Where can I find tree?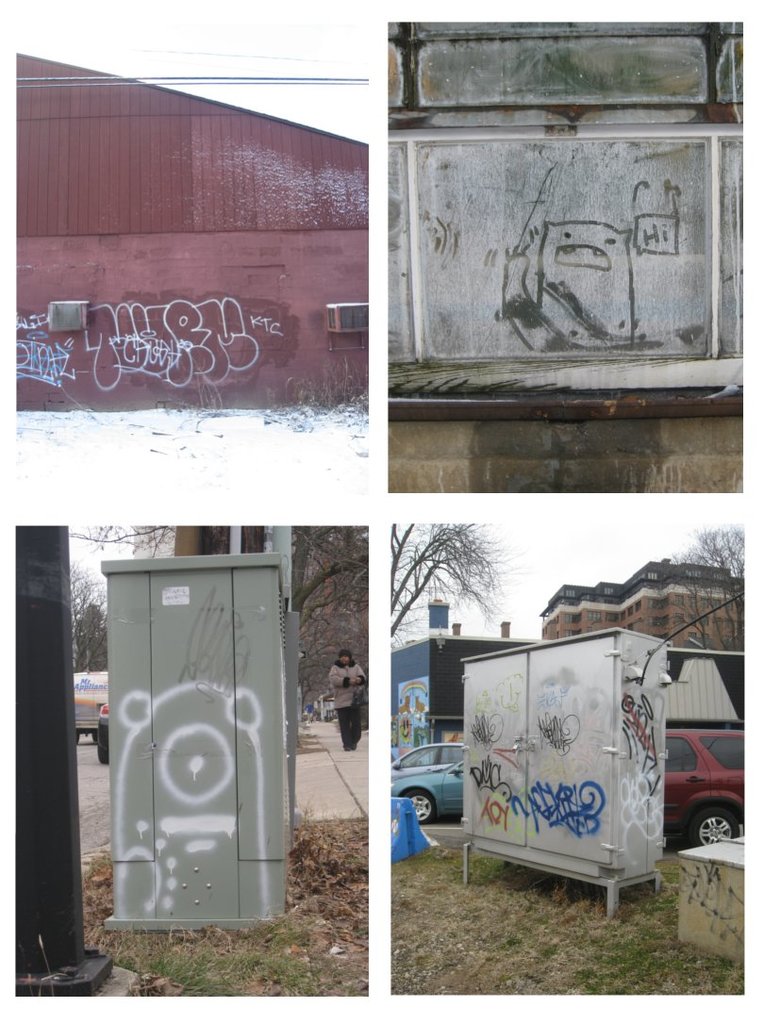
You can find it at crop(675, 522, 739, 624).
